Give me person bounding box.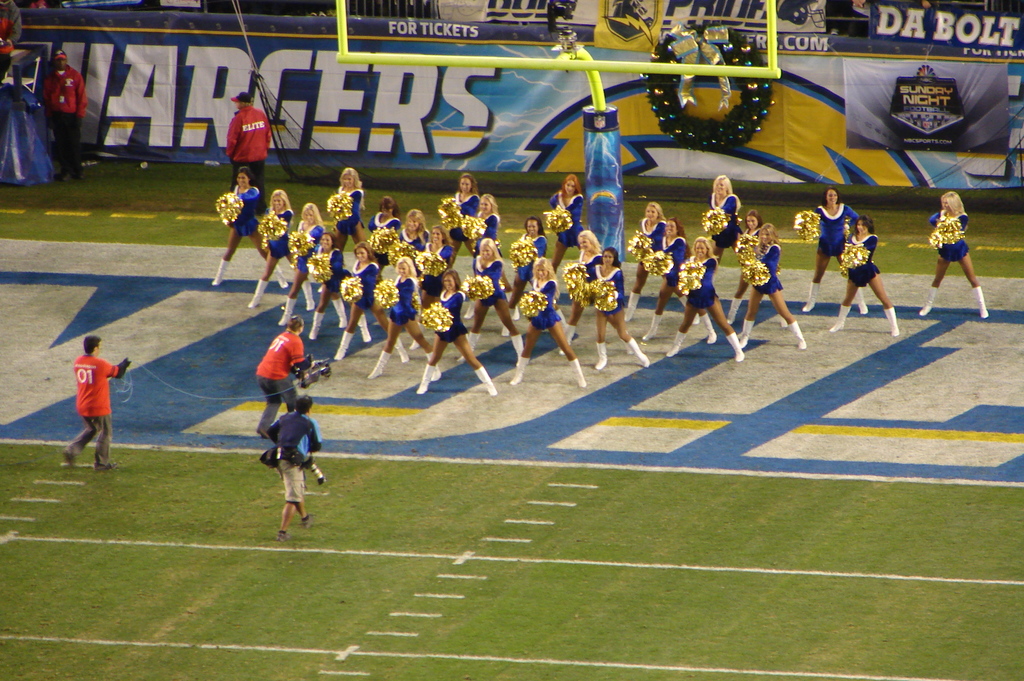
box=[364, 258, 435, 381].
